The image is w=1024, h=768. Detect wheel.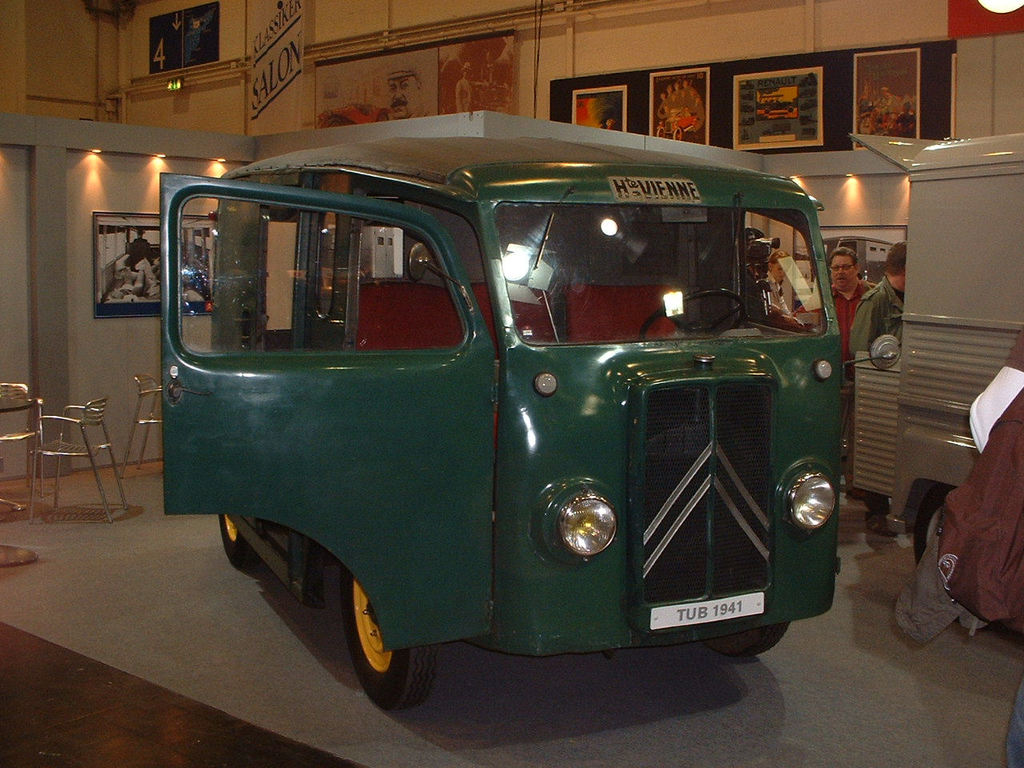
Detection: rect(691, 624, 793, 654).
